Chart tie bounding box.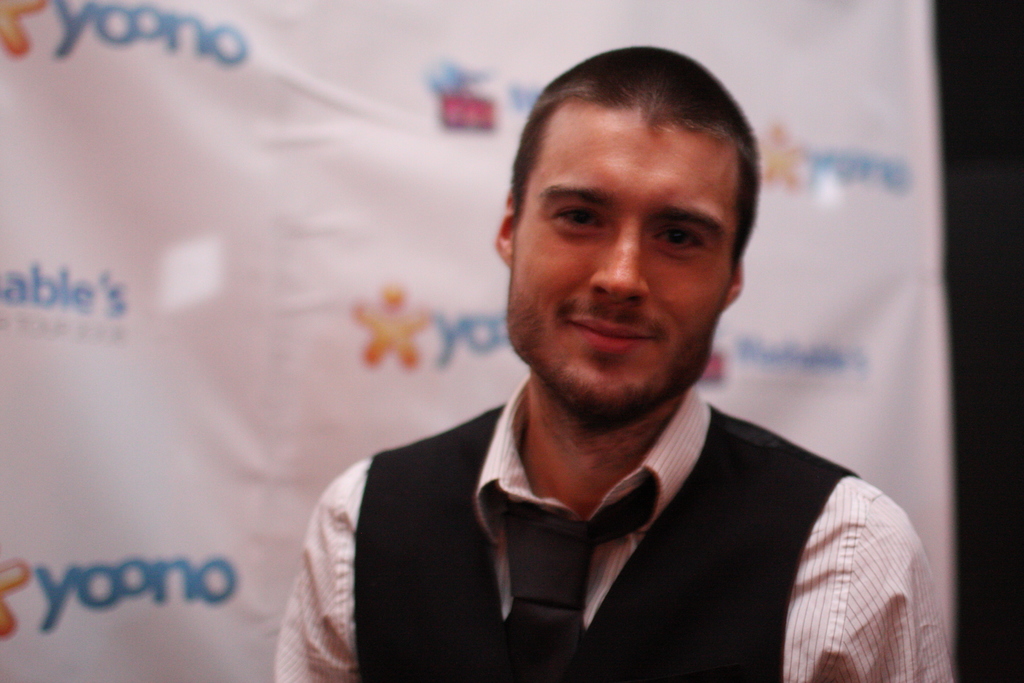
Charted: bbox=(502, 469, 658, 682).
